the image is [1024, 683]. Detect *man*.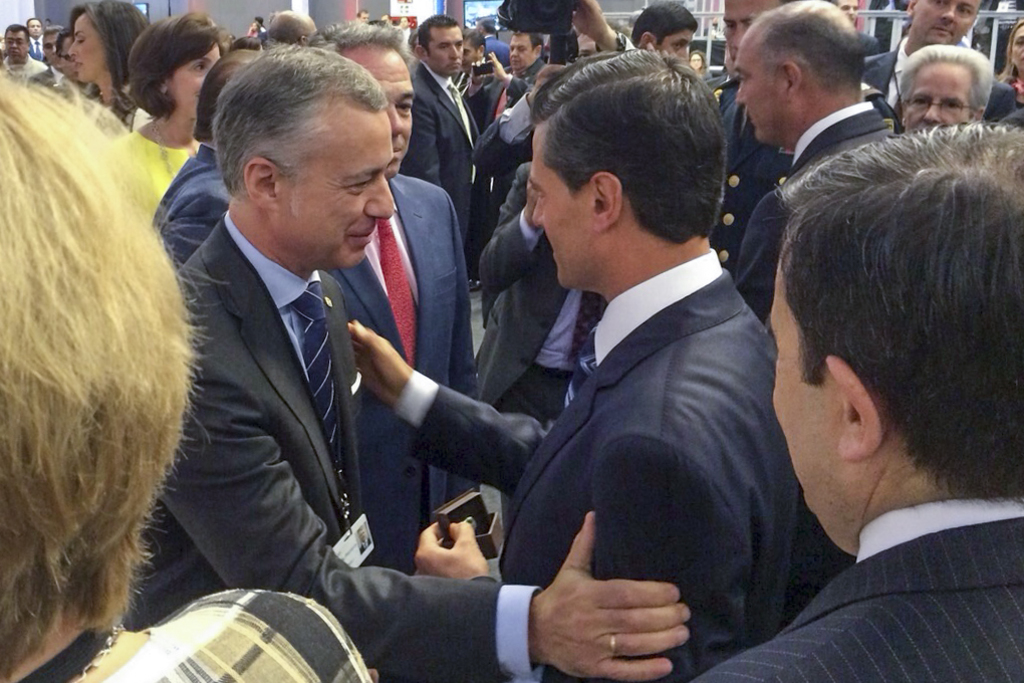
Detection: 698, 111, 1023, 682.
